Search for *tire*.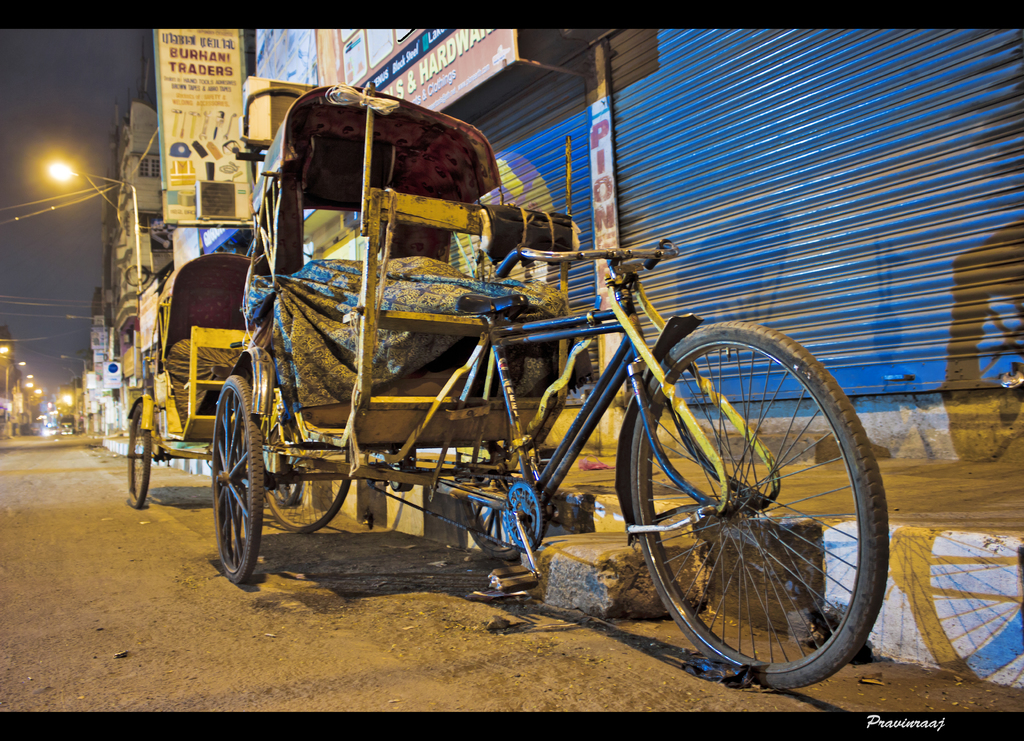
Found at box(211, 372, 261, 586).
